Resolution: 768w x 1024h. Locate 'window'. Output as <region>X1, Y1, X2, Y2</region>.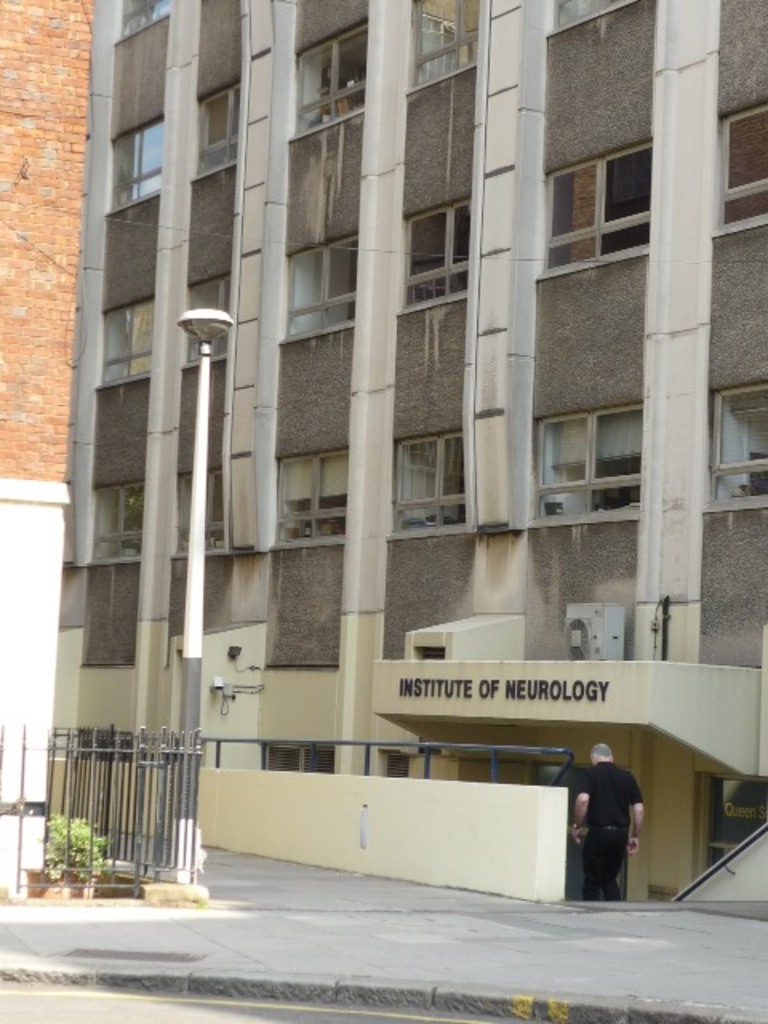
<region>408, 0, 480, 96</region>.
